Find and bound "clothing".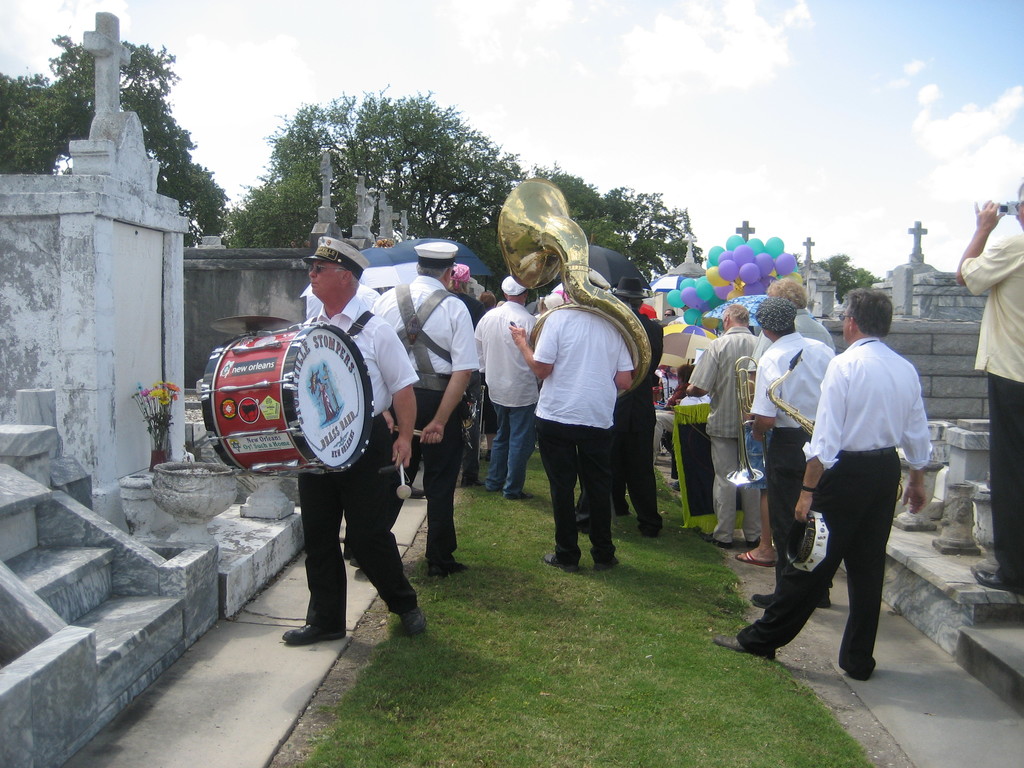
Bound: detection(961, 208, 1023, 379).
